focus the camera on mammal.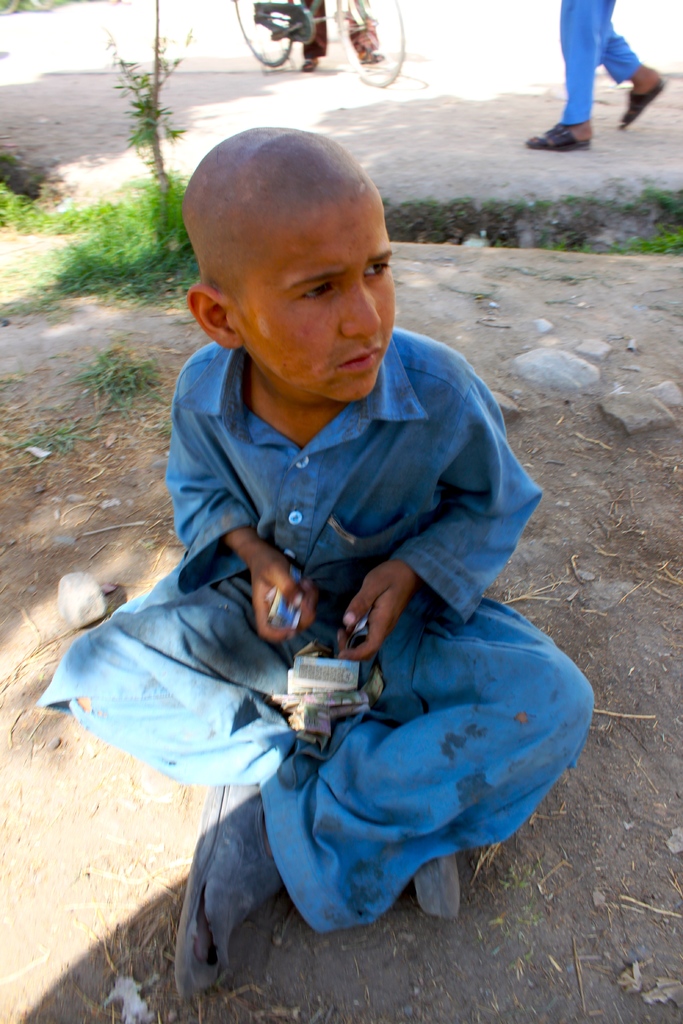
Focus region: <region>302, 0, 383, 76</region>.
